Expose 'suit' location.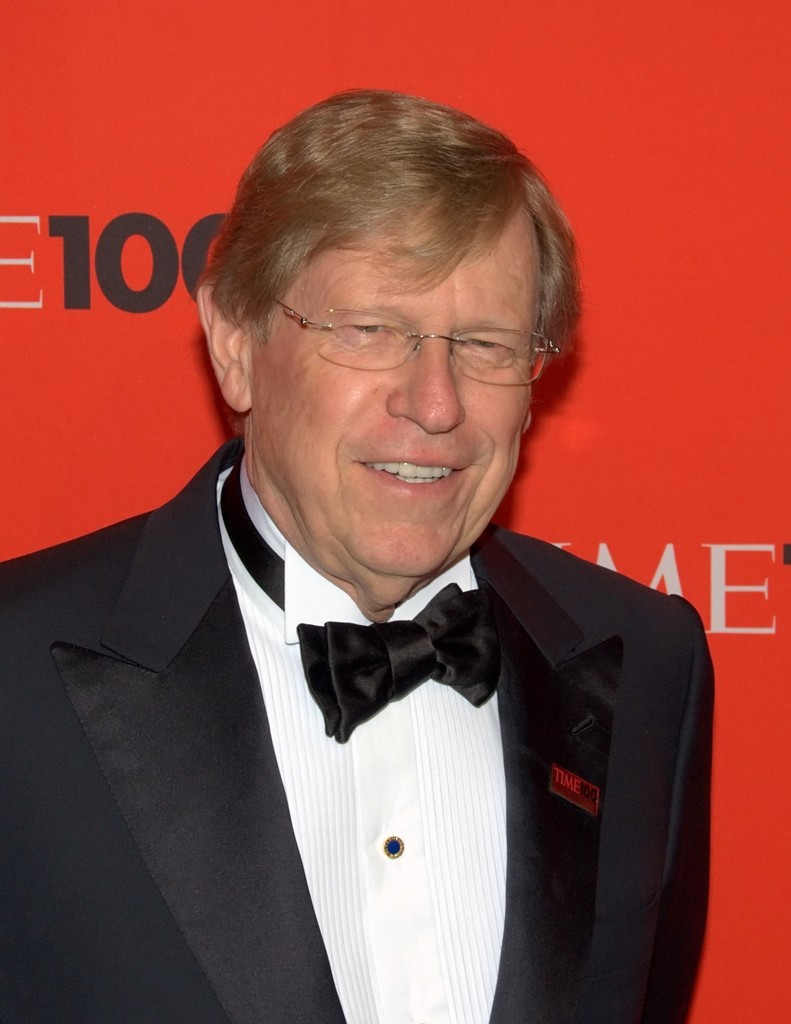
Exposed at {"x1": 0, "y1": 436, "x2": 714, "y2": 1023}.
